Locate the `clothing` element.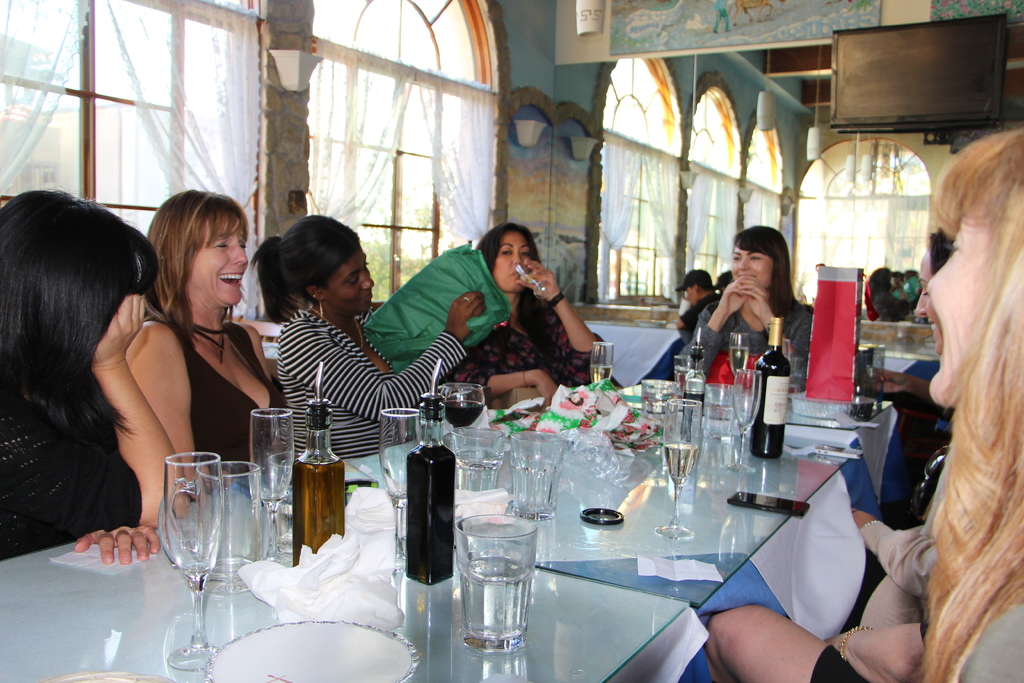
Element bbox: pyautogui.locateOnScreen(807, 572, 1023, 682).
